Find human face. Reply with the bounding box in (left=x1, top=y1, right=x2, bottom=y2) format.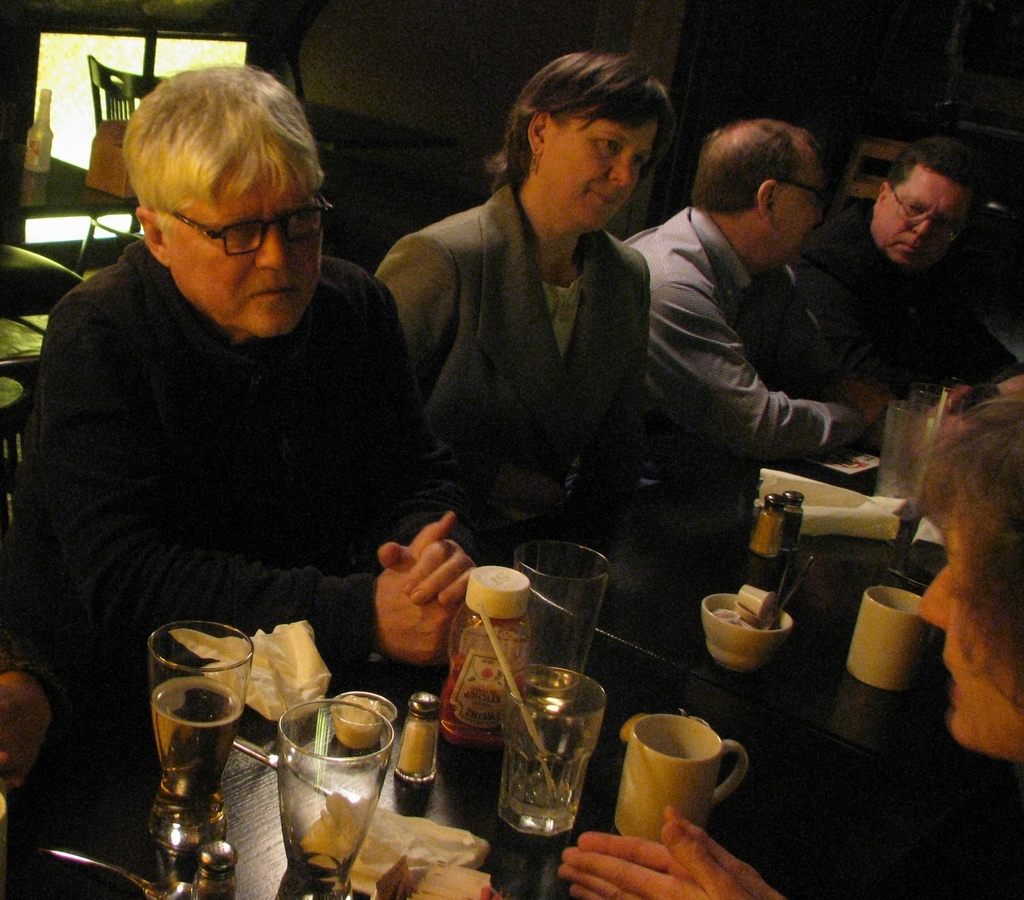
(left=772, top=170, right=823, bottom=261).
